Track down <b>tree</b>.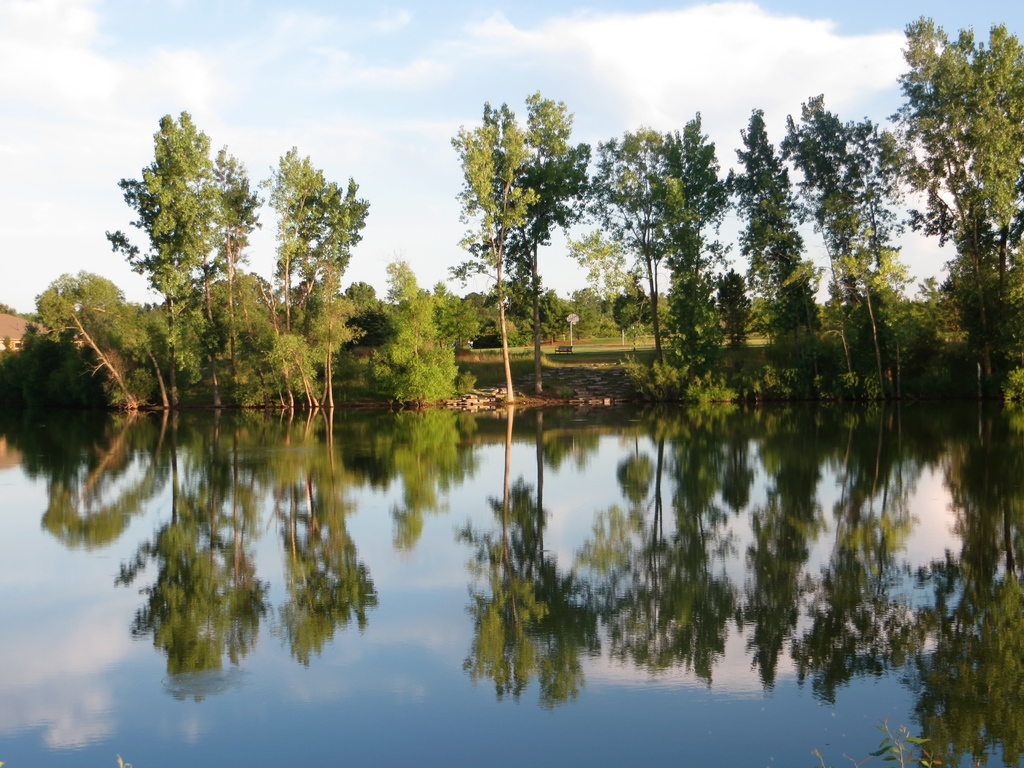
Tracked to detection(845, 234, 911, 367).
